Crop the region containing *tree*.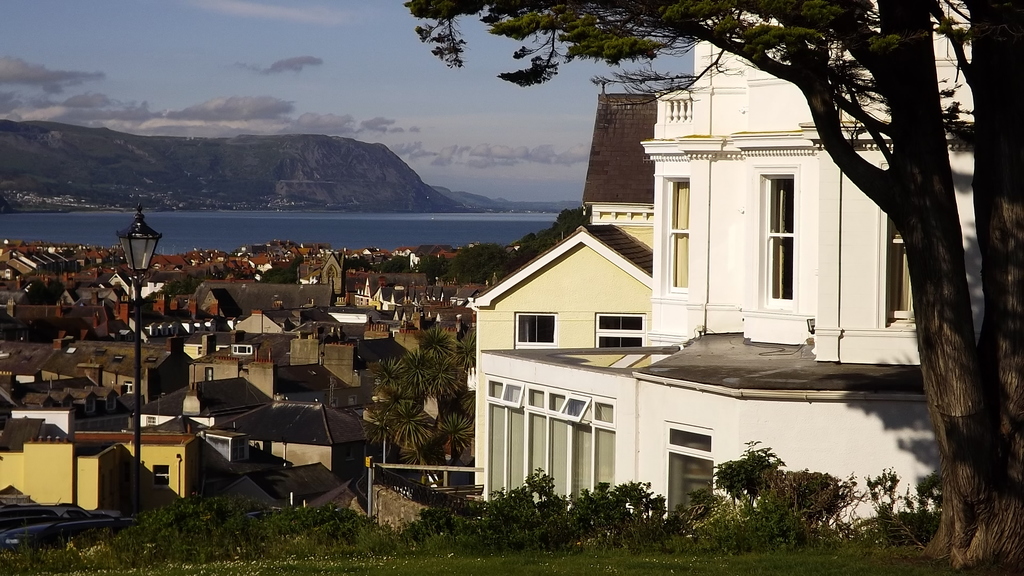
Crop region: [left=411, top=0, right=1023, bottom=575].
